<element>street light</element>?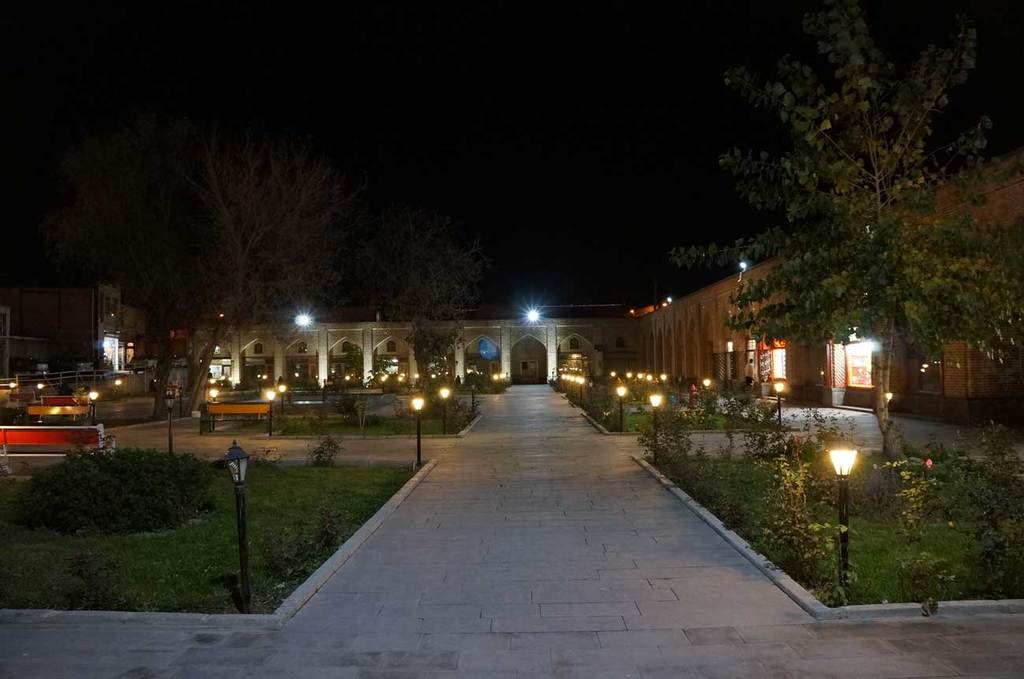
locate(270, 377, 290, 421)
